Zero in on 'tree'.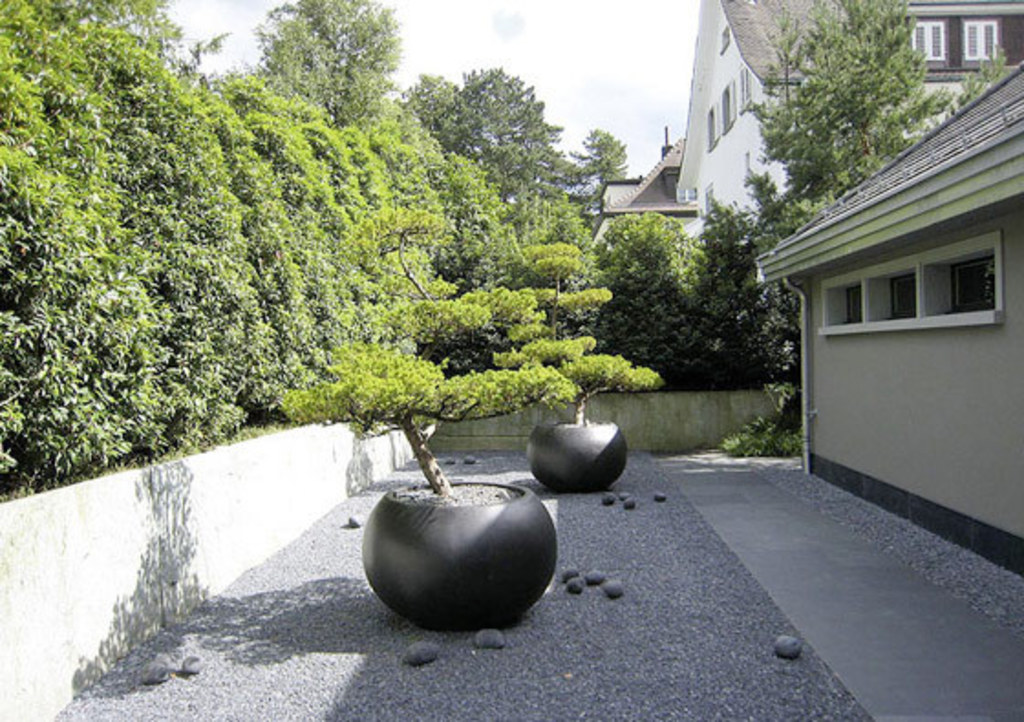
Zeroed in: Rect(697, 165, 797, 389).
